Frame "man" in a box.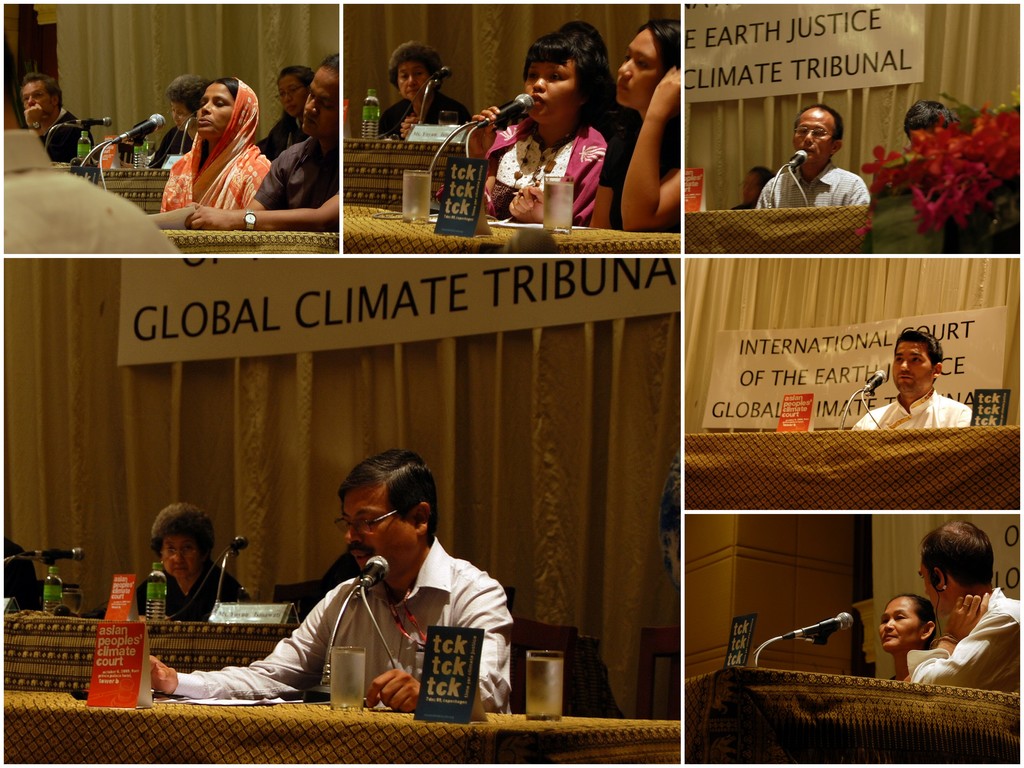
pyautogui.locateOnScreen(180, 51, 341, 236).
